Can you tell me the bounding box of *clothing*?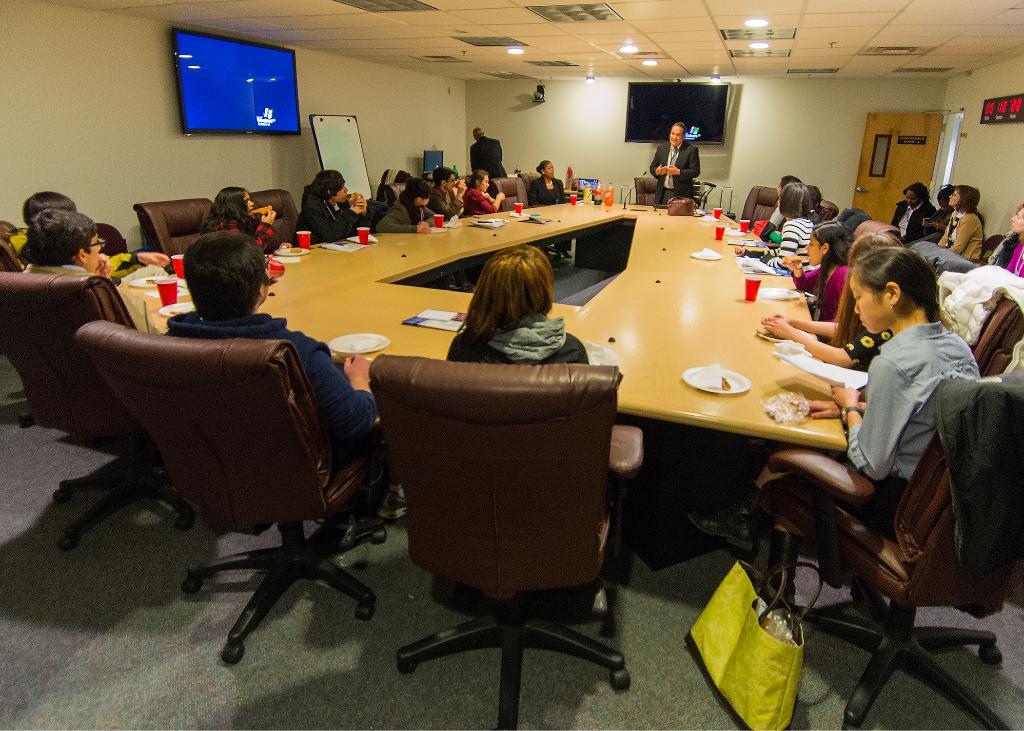
bbox=(846, 329, 892, 373).
